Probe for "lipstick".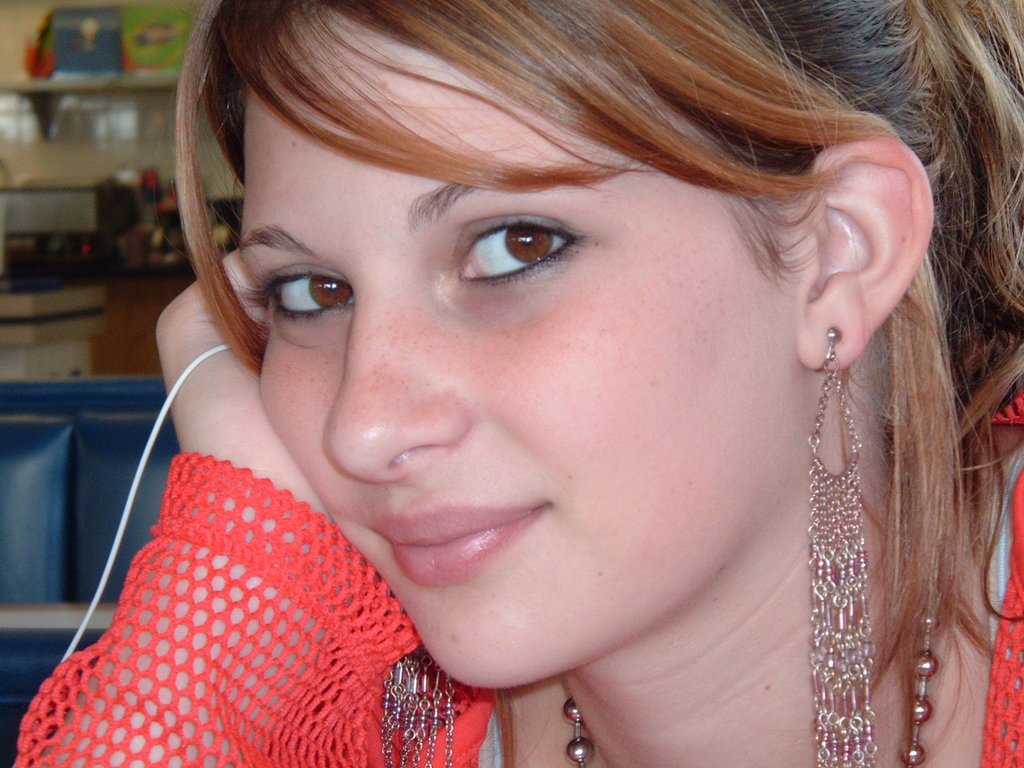
Probe result: x1=368 y1=501 x2=545 y2=584.
